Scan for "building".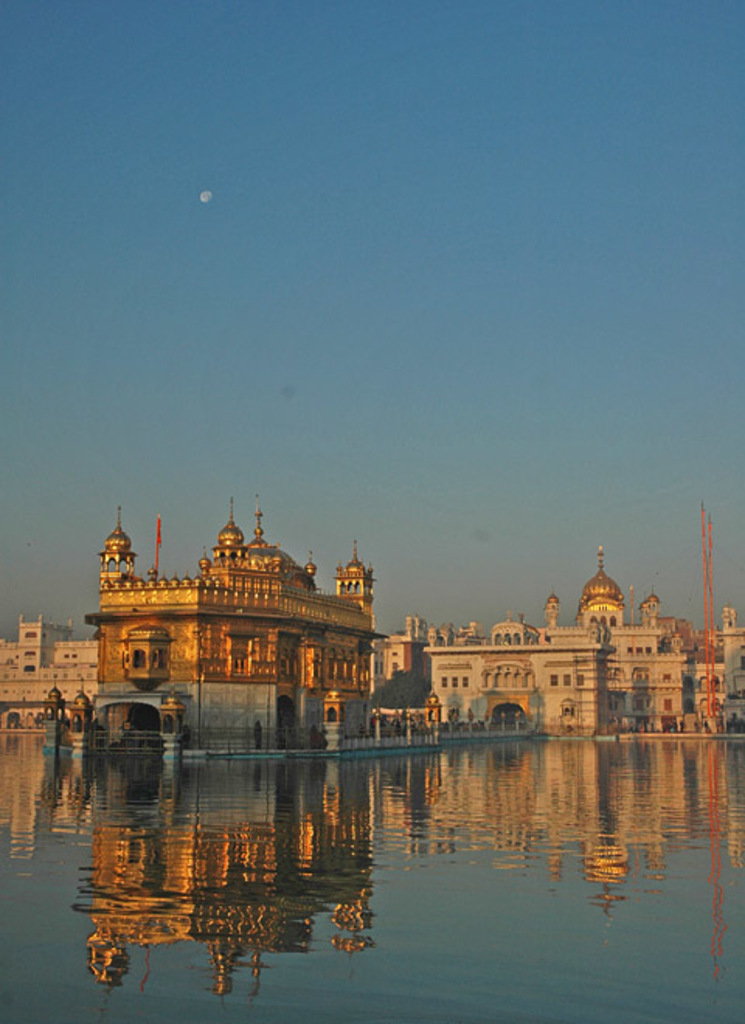
Scan result: 78, 496, 380, 748.
